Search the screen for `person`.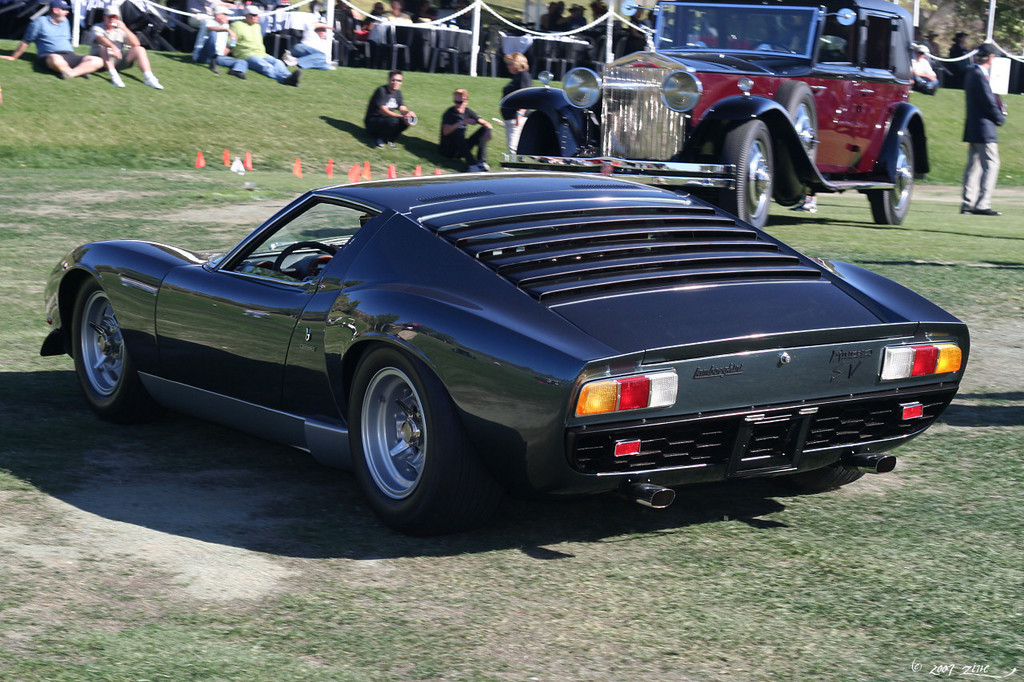
Found at region(0, 0, 103, 76).
